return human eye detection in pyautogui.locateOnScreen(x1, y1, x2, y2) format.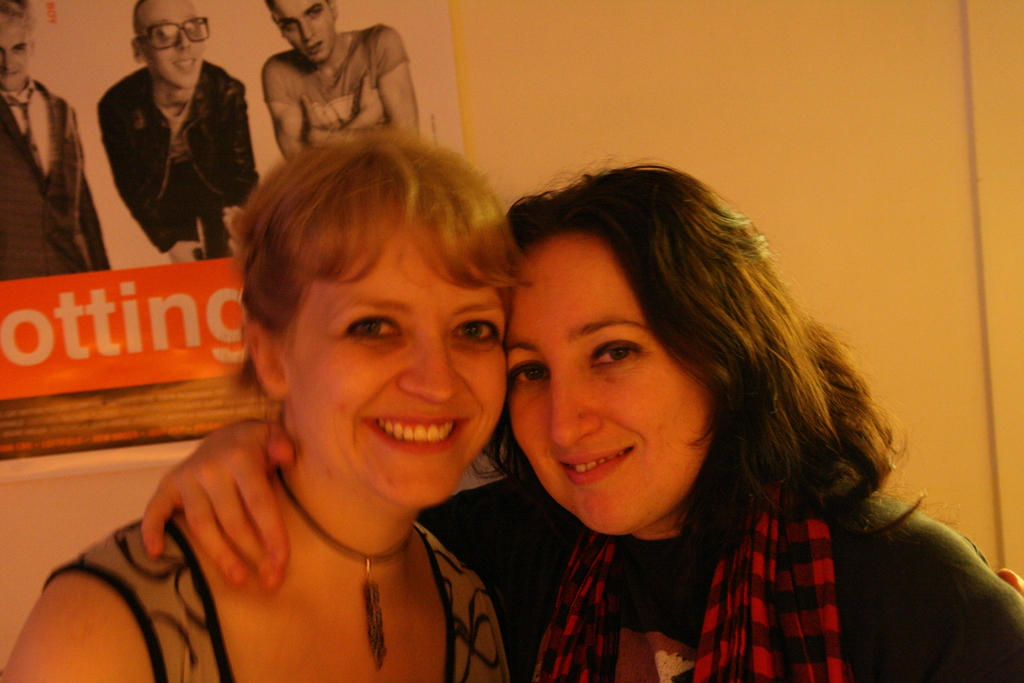
pyautogui.locateOnScreen(590, 338, 646, 372).
